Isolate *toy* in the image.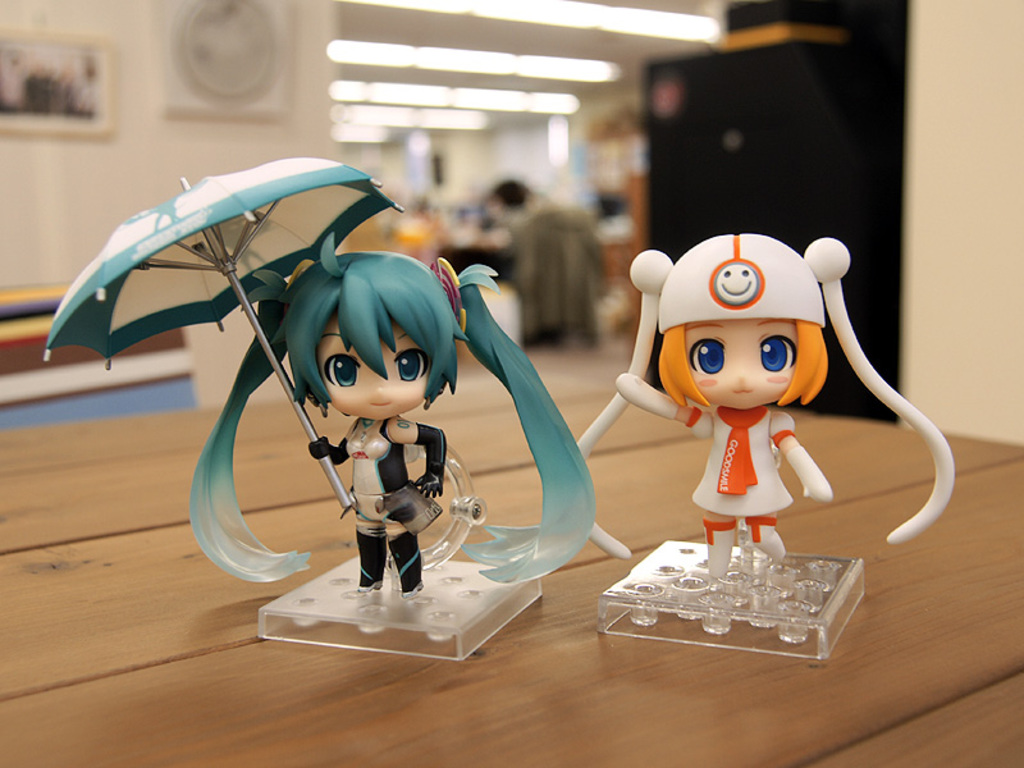
Isolated region: box=[589, 224, 948, 589].
